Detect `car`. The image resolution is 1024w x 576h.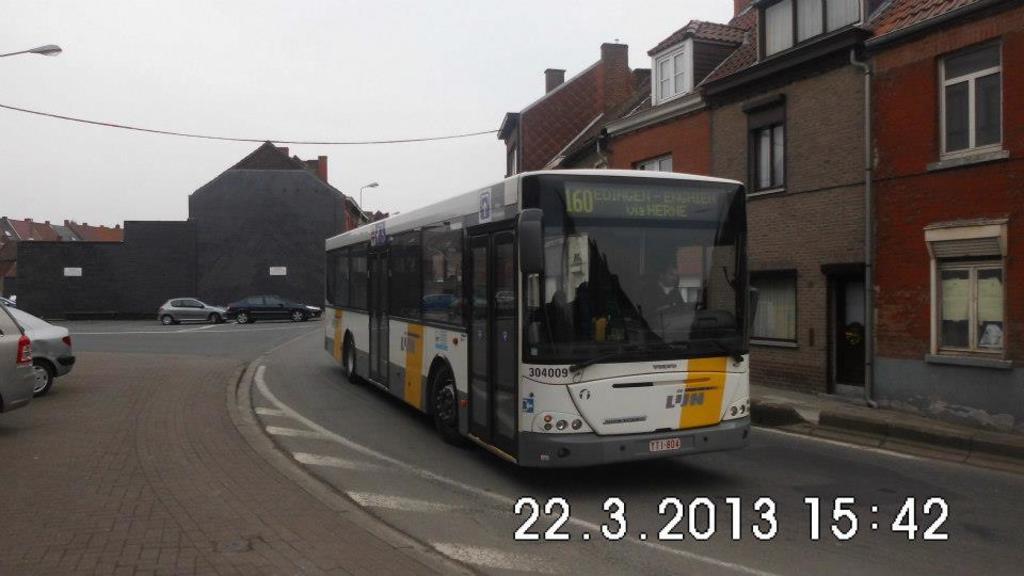
pyautogui.locateOnScreen(306, 303, 321, 310).
